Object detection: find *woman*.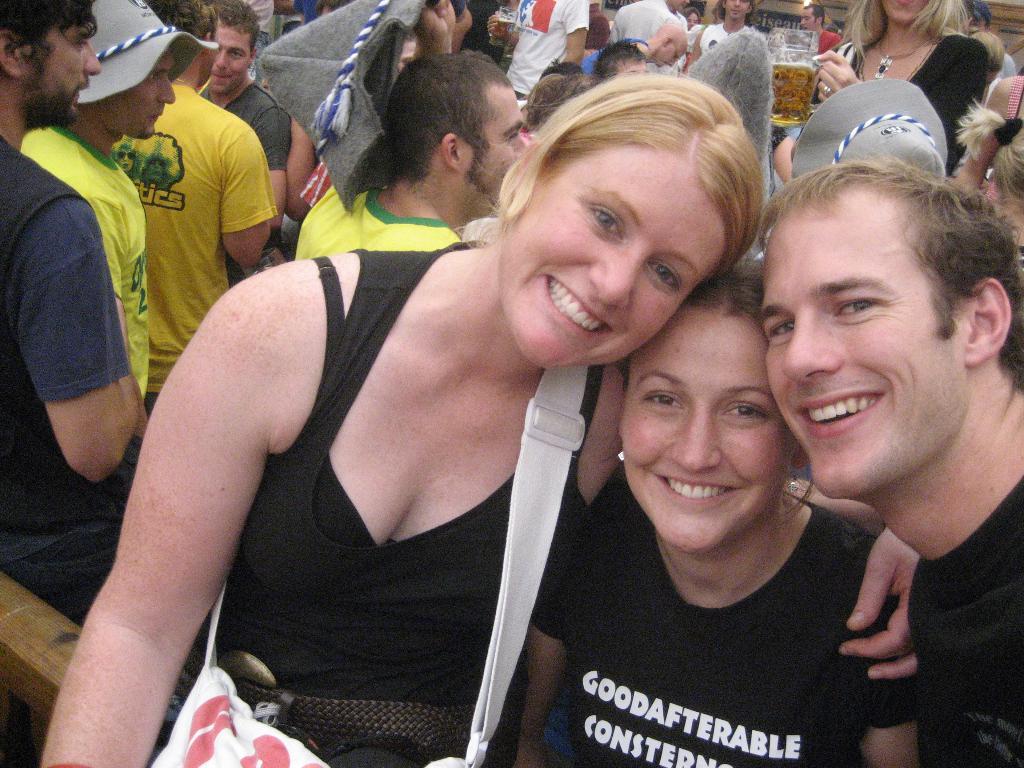
bbox(816, 0, 991, 145).
